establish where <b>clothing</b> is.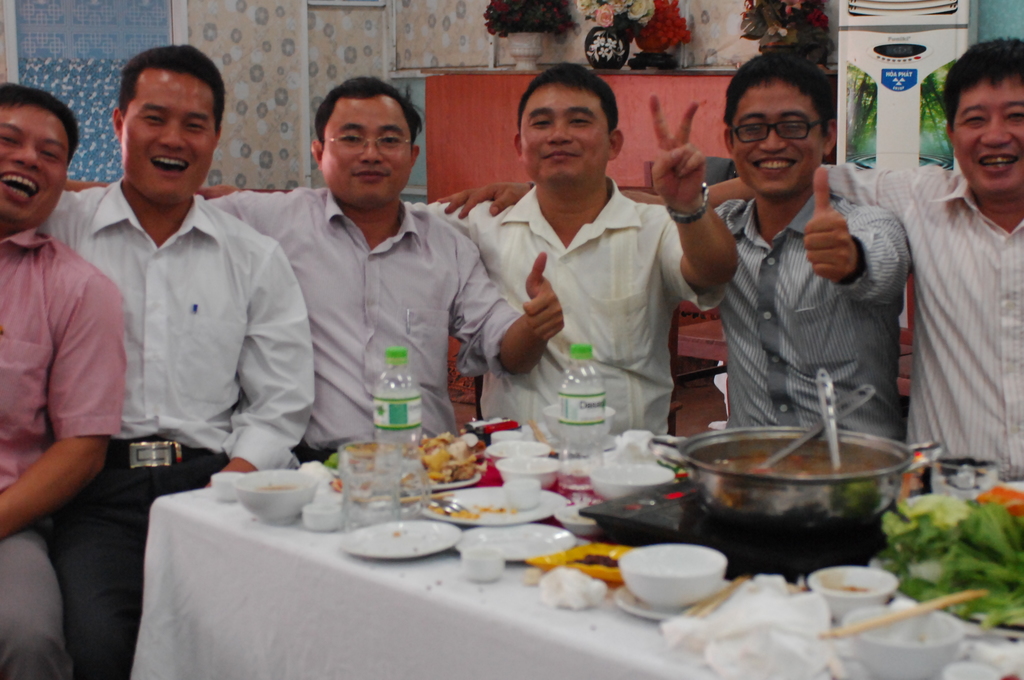
Established at (left=205, top=168, right=533, bottom=473).
